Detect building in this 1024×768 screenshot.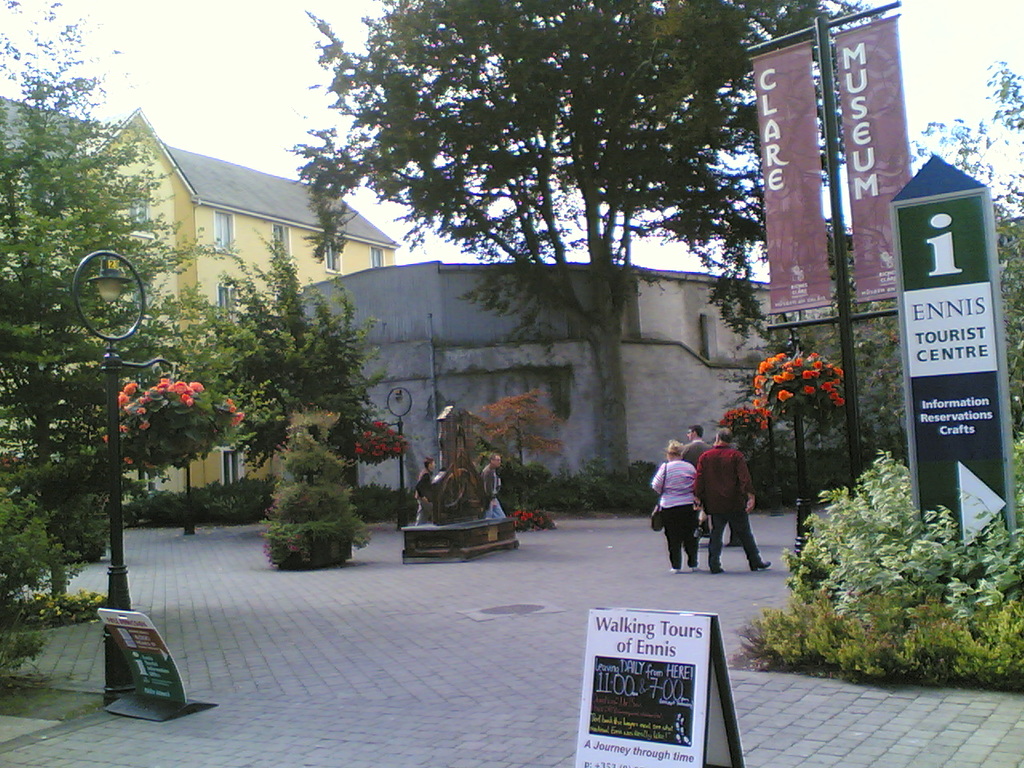
Detection: bbox(0, 91, 398, 503).
